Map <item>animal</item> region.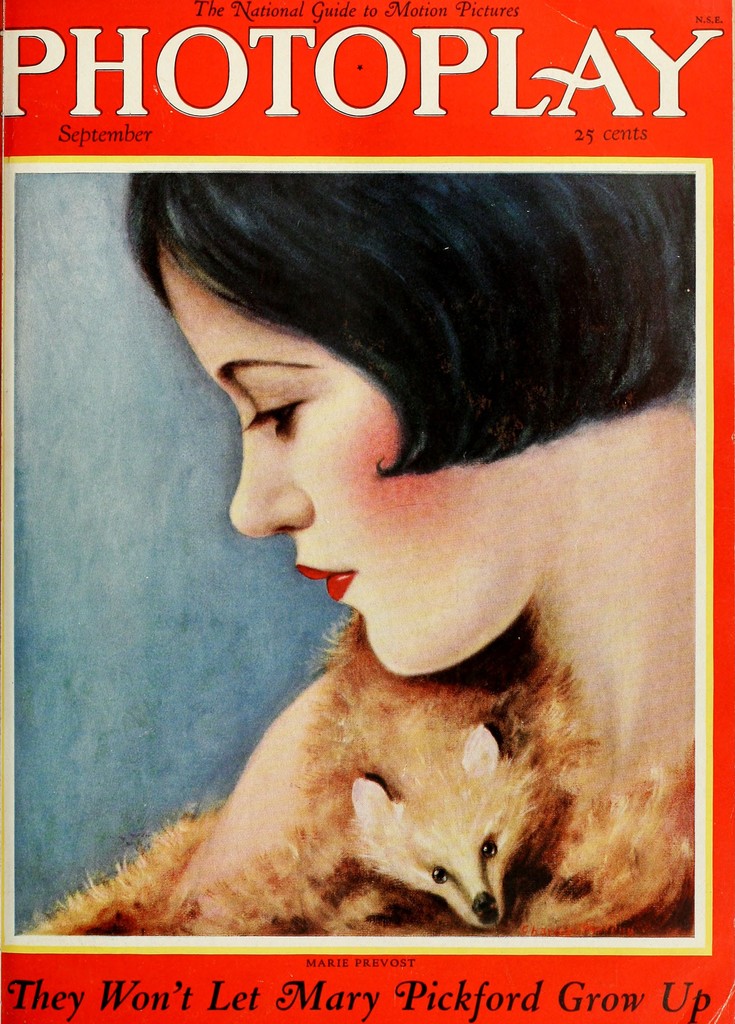
Mapped to crop(24, 604, 698, 934).
